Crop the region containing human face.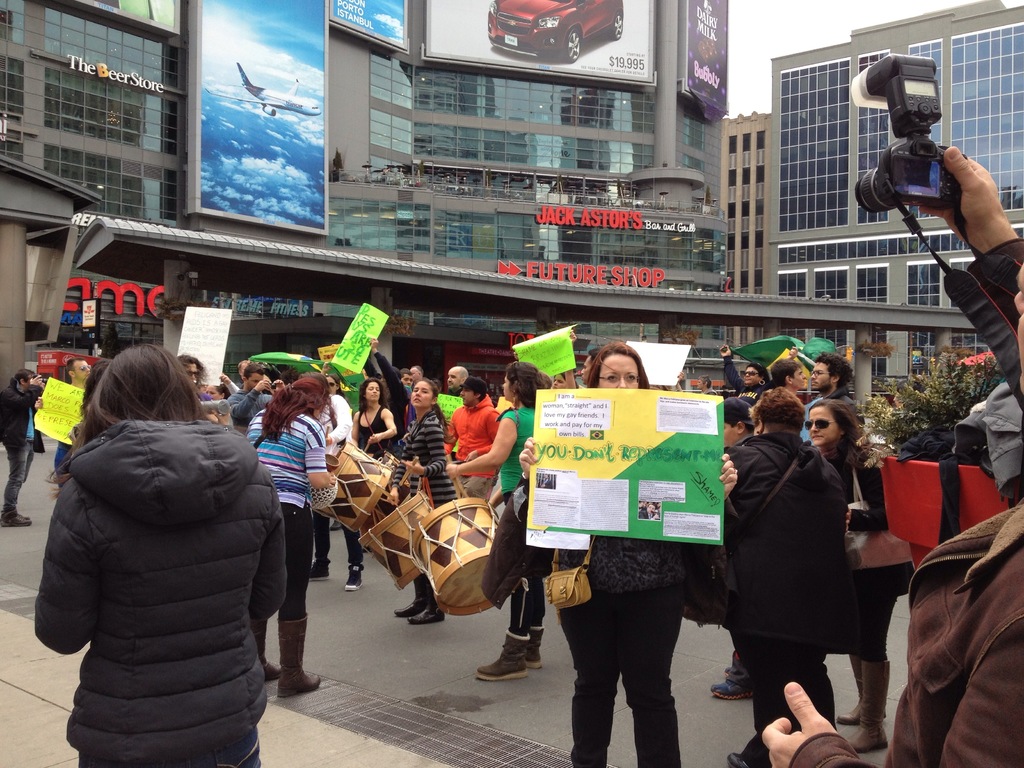
Crop region: 599,351,637,388.
